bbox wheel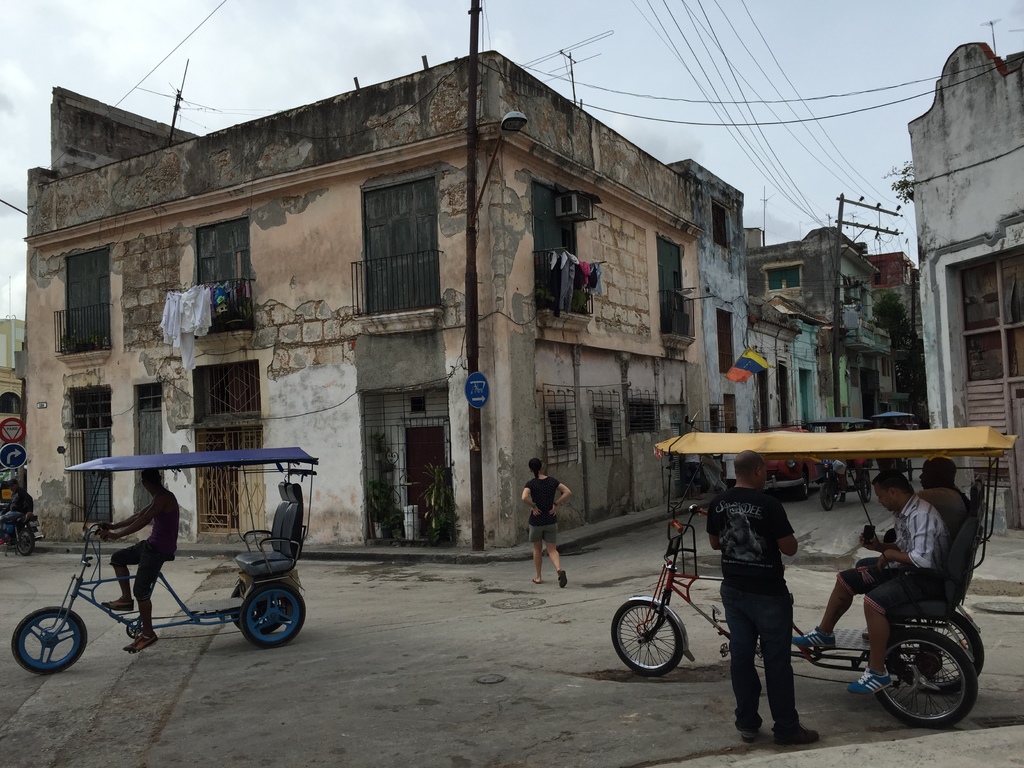
bbox=[897, 601, 987, 699]
